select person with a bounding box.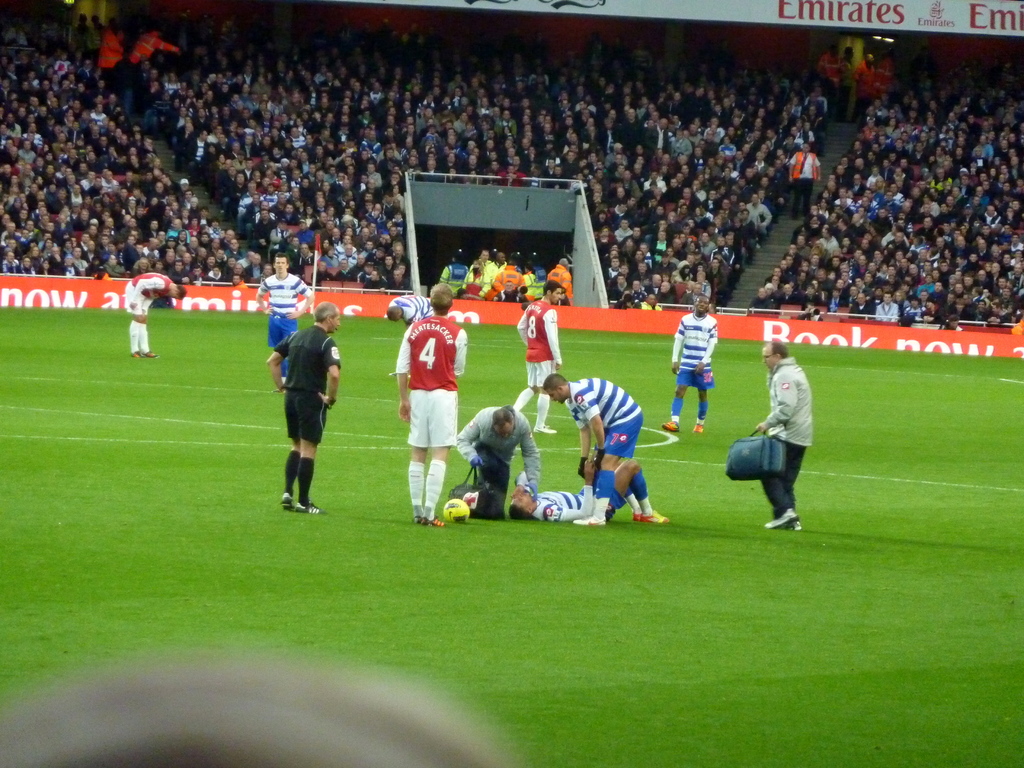
122 270 188 363.
